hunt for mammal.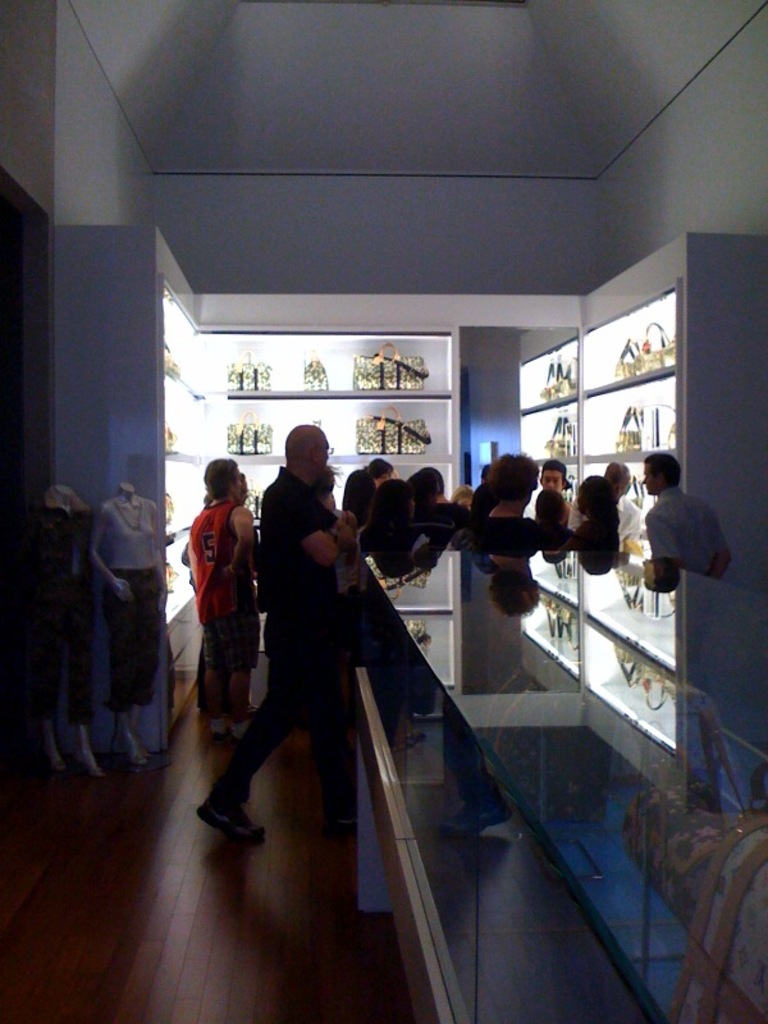
Hunted down at (x1=577, y1=460, x2=641, y2=529).
